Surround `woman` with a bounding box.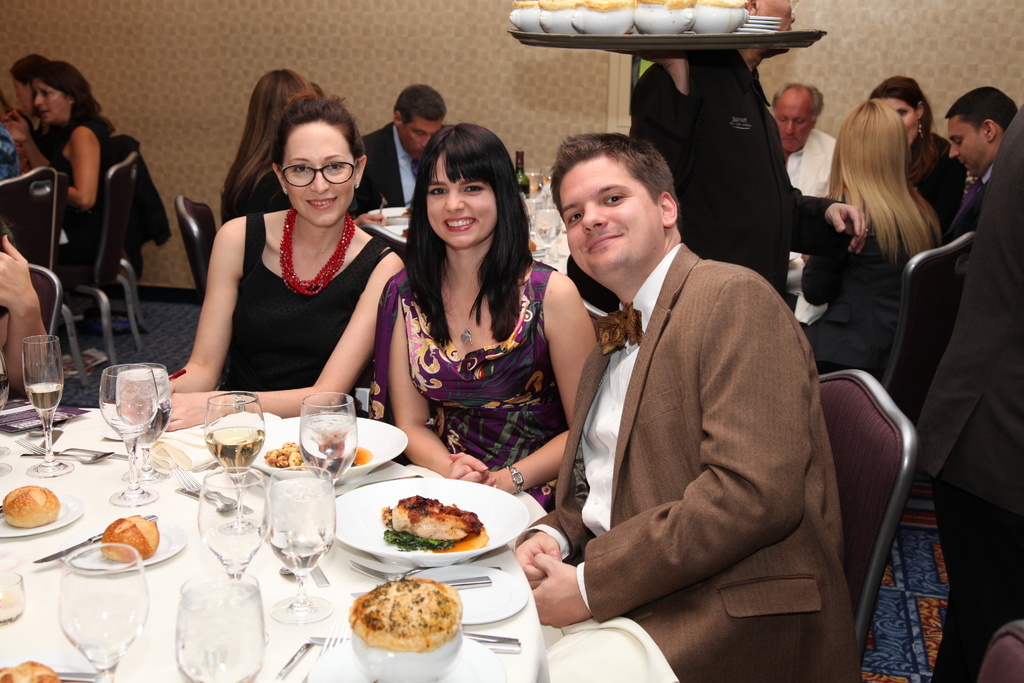
BBox(220, 69, 313, 226).
